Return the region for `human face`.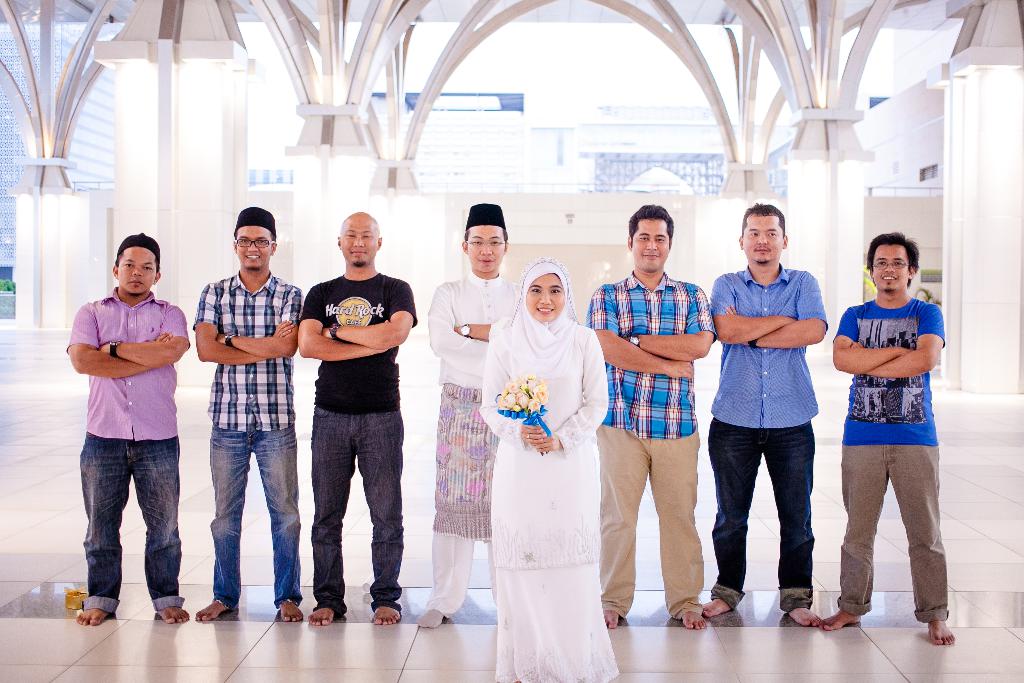
[468,223,503,272].
